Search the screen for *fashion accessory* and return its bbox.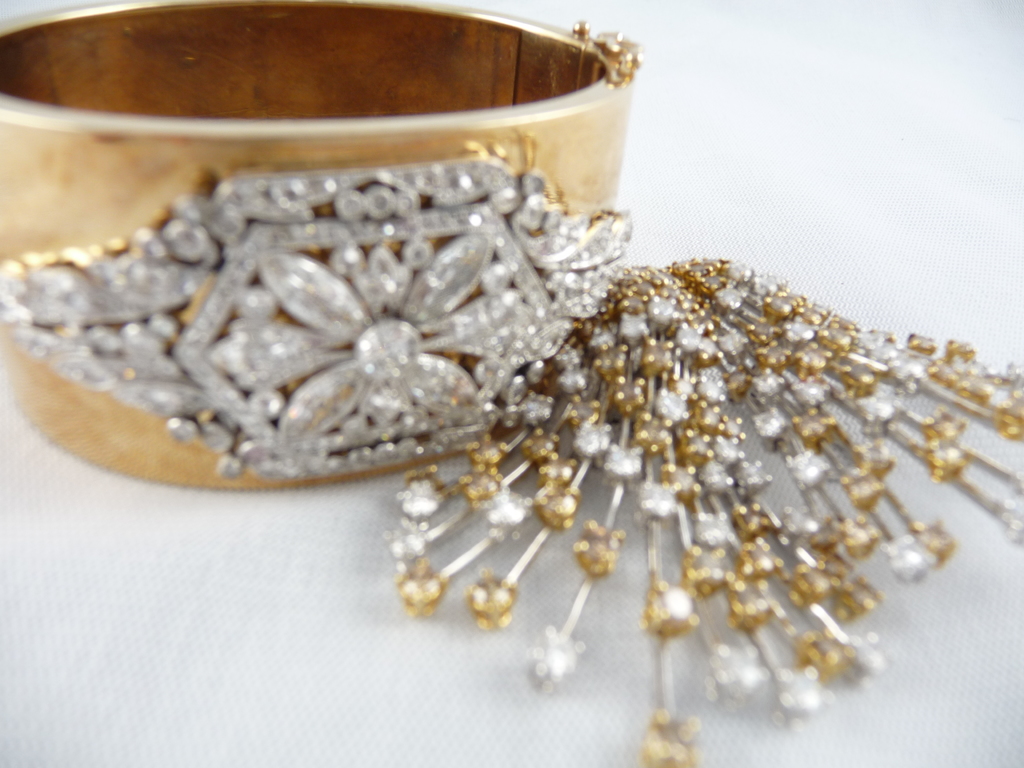
Found: locate(0, 0, 1023, 767).
